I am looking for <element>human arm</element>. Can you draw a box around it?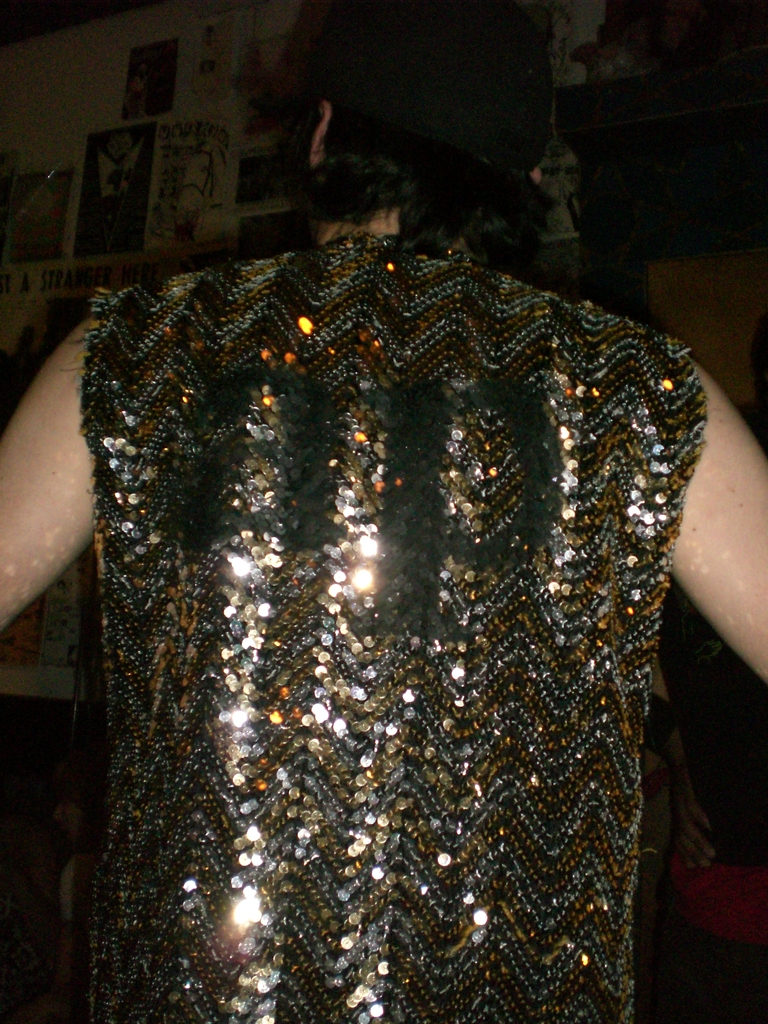
Sure, the bounding box is [left=637, top=328, right=767, bottom=680].
